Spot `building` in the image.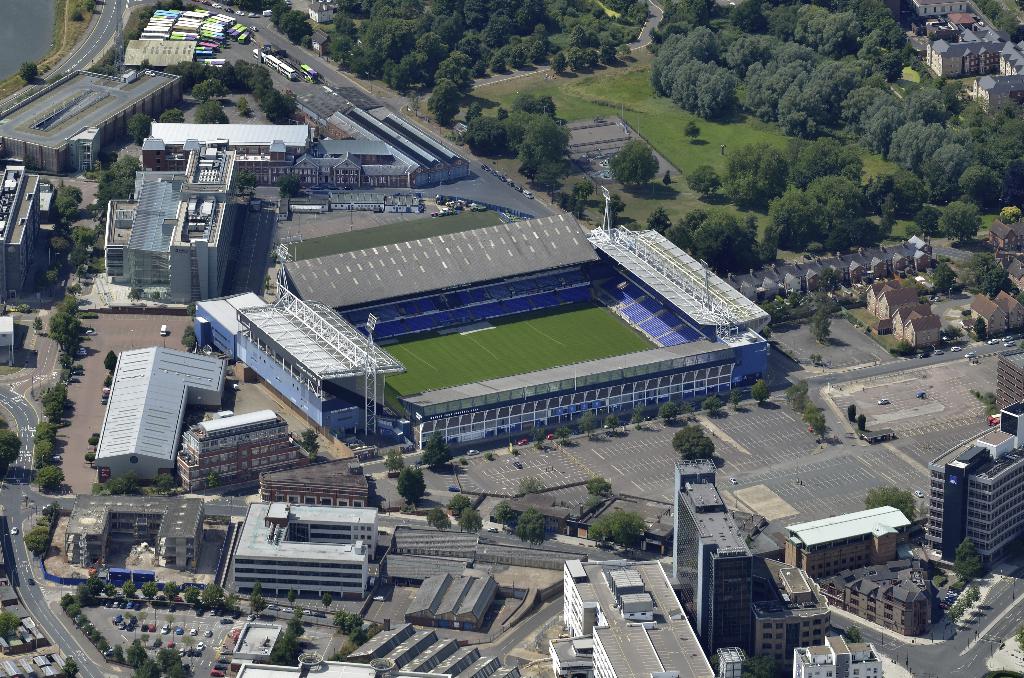
`building` found at pyautogui.locateOnScreen(65, 498, 204, 572).
